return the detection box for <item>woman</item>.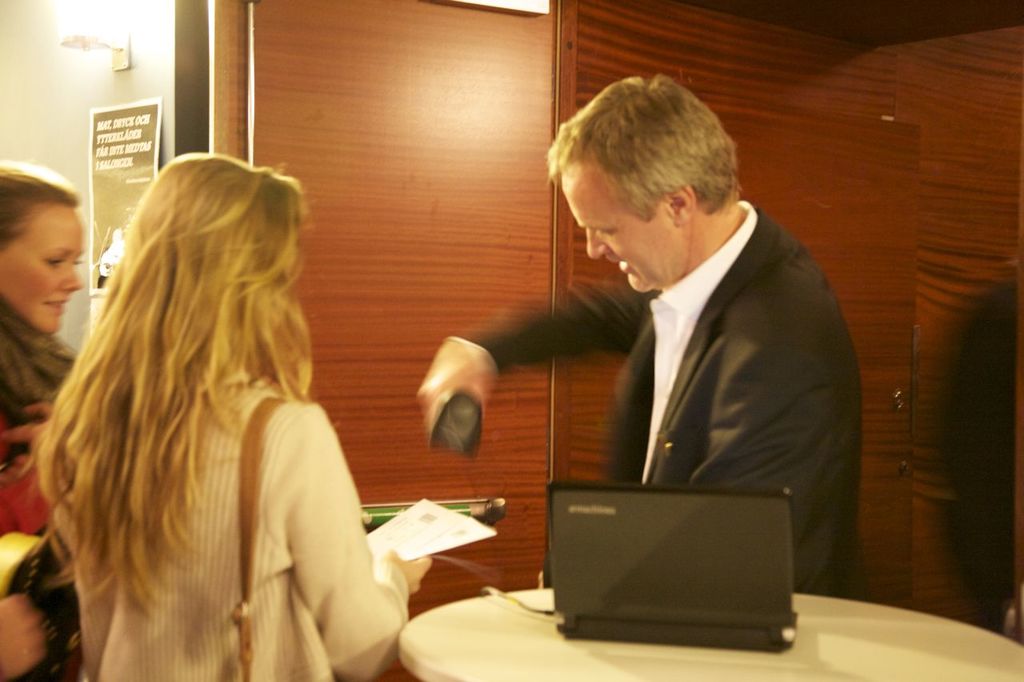
detection(1, 165, 90, 681).
